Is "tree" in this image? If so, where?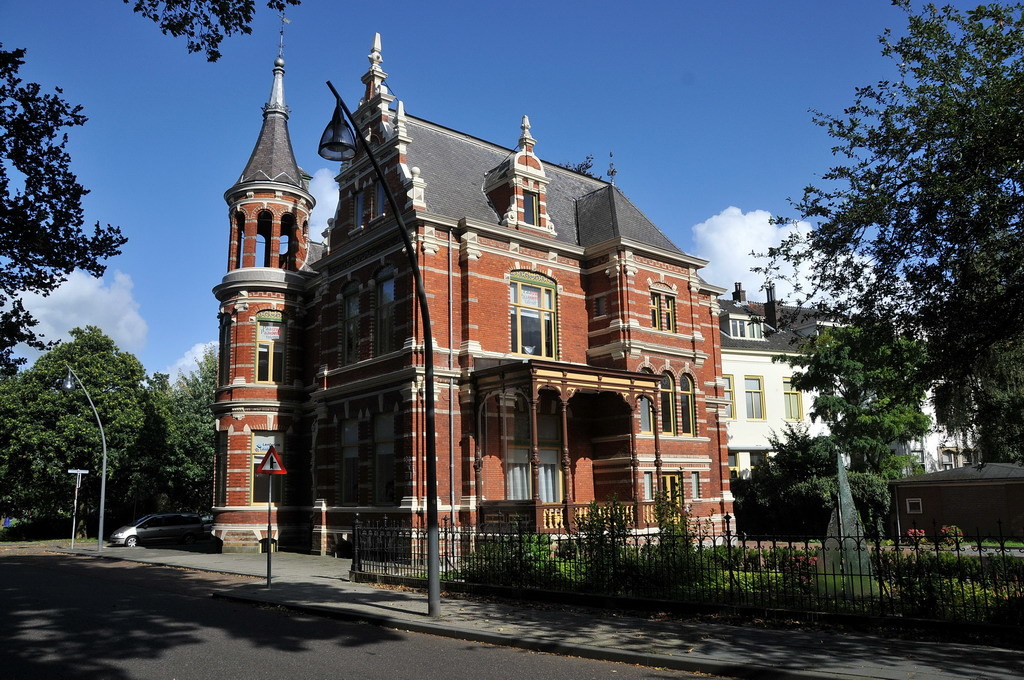
Yes, at locate(750, 0, 1023, 461).
